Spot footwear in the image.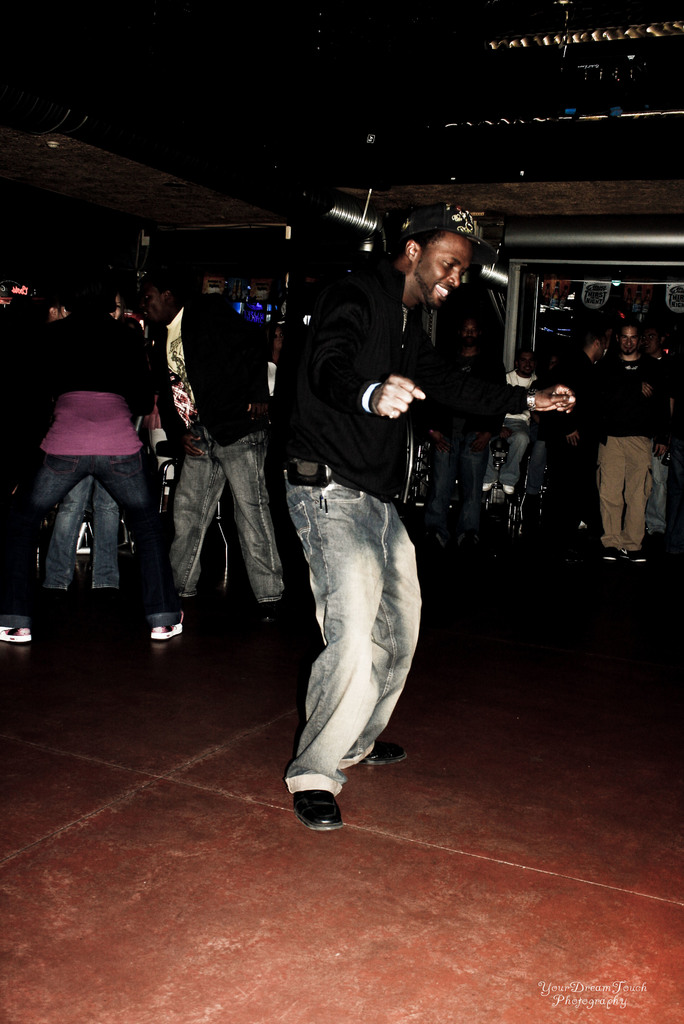
footwear found at locate(295, 790, 349, 839).
